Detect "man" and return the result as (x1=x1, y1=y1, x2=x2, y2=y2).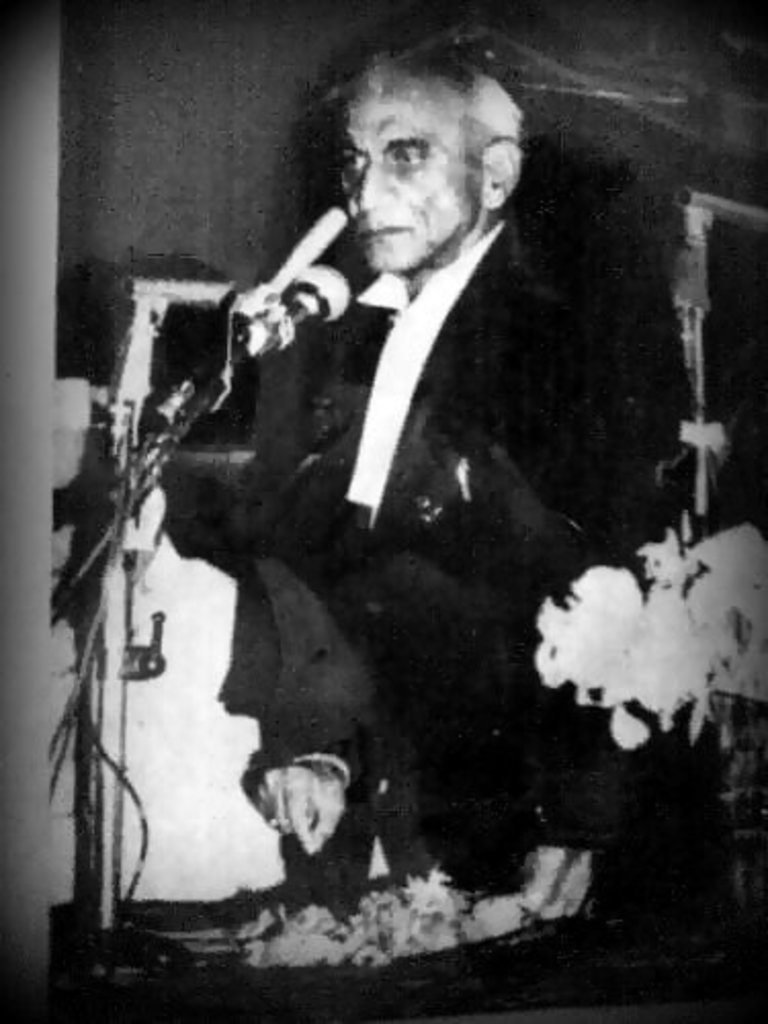
(x1=139, y1=39, x2=684, y2=936).
